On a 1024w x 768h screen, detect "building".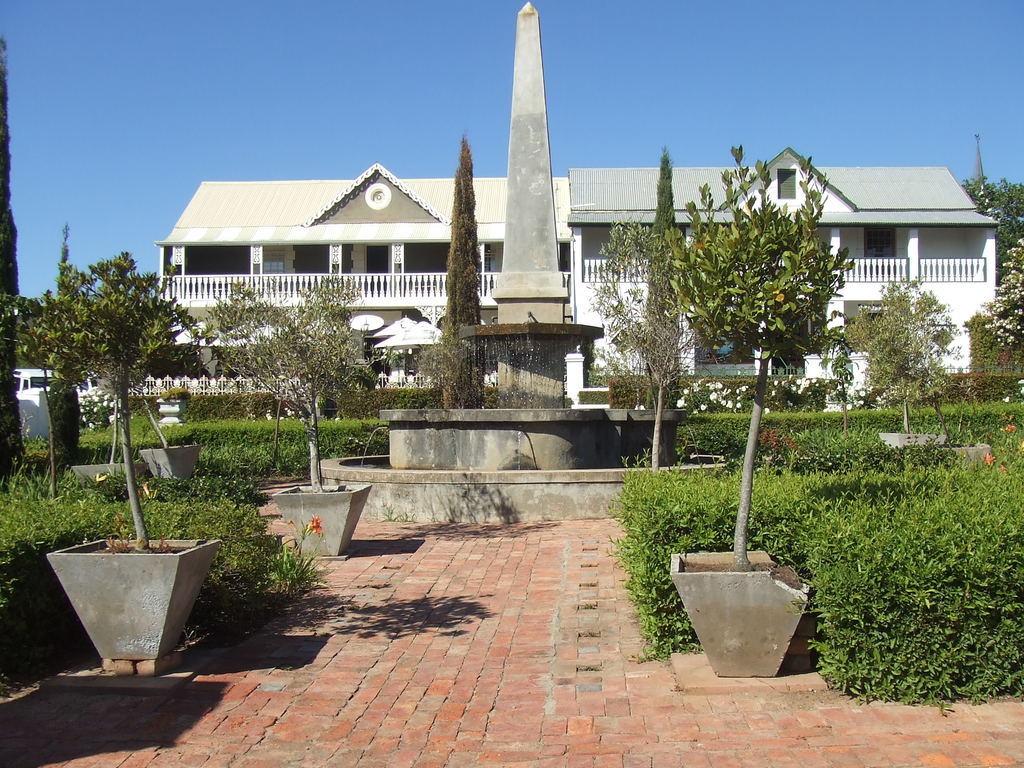
568,146,1000,374.
